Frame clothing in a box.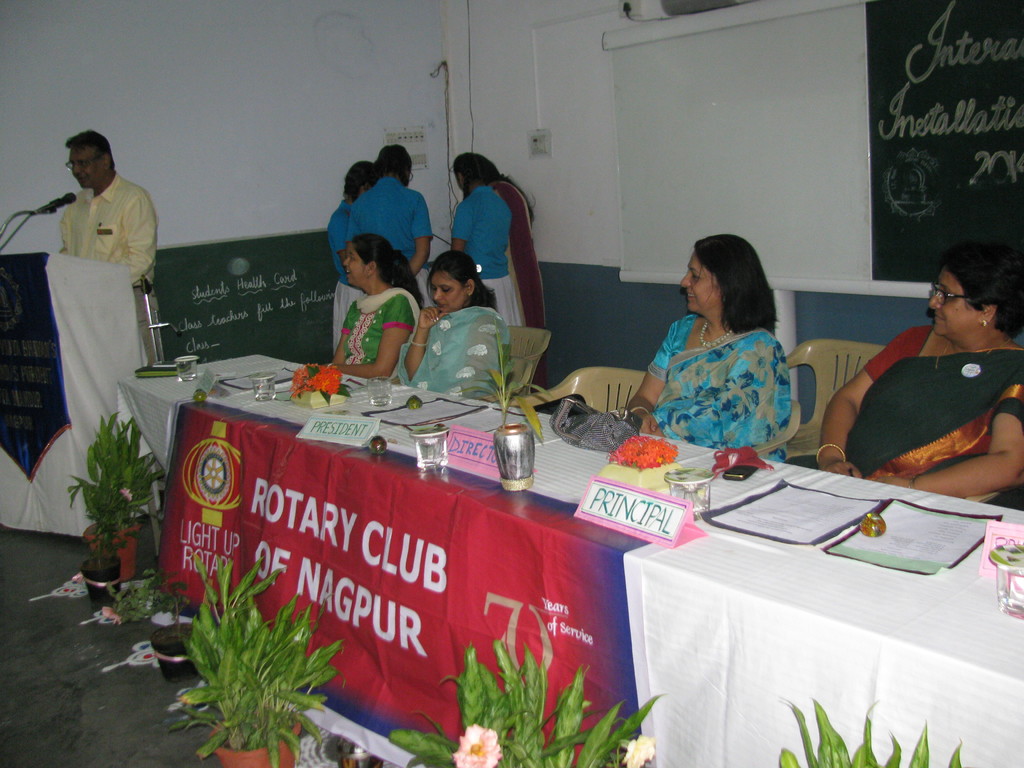
locate(796, 319, 1023, 506).
